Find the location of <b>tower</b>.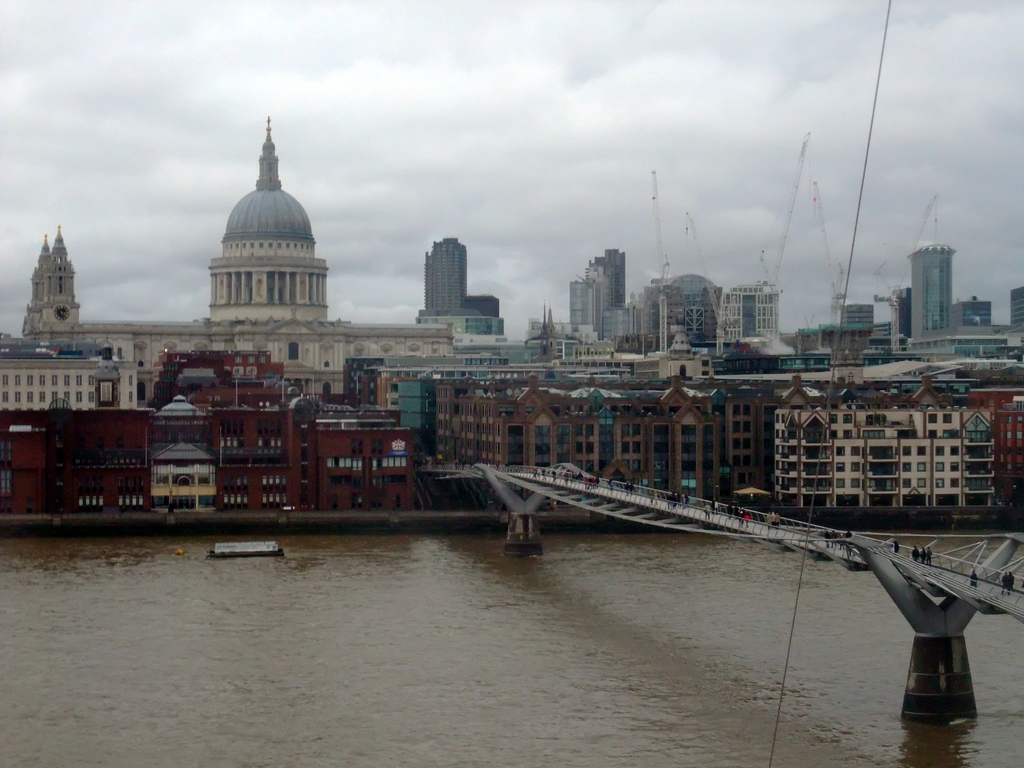
Location: rect(25, 237, 49, 333).
